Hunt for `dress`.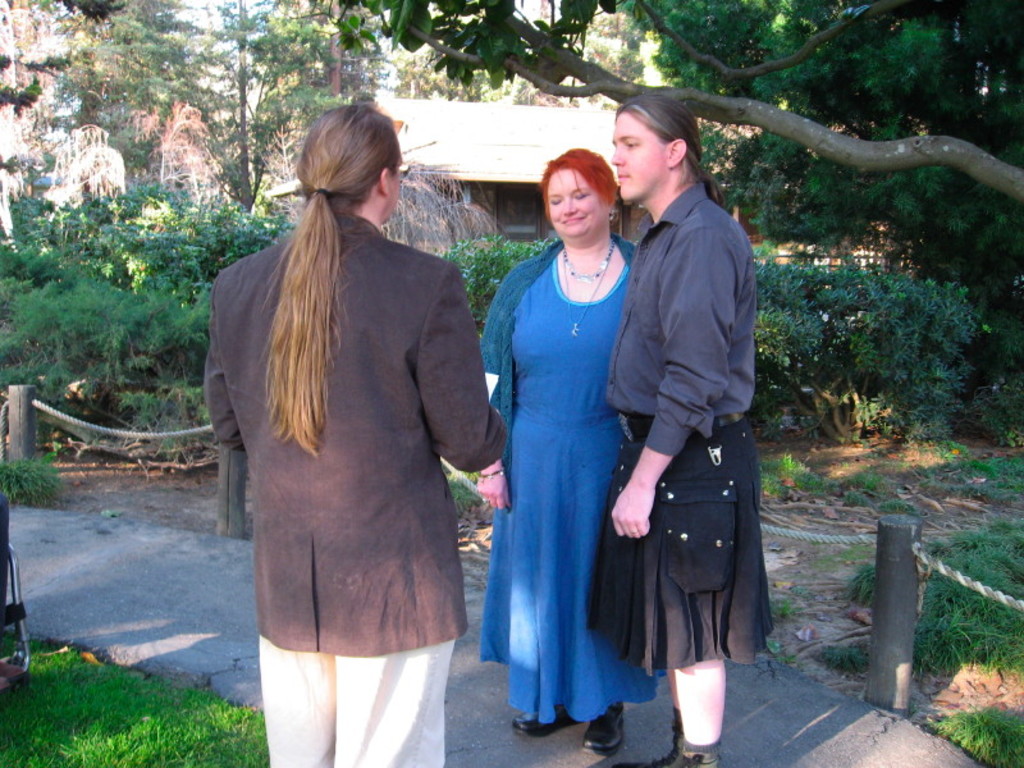
Hunted down at Rect(474, 234, 664, 727).
